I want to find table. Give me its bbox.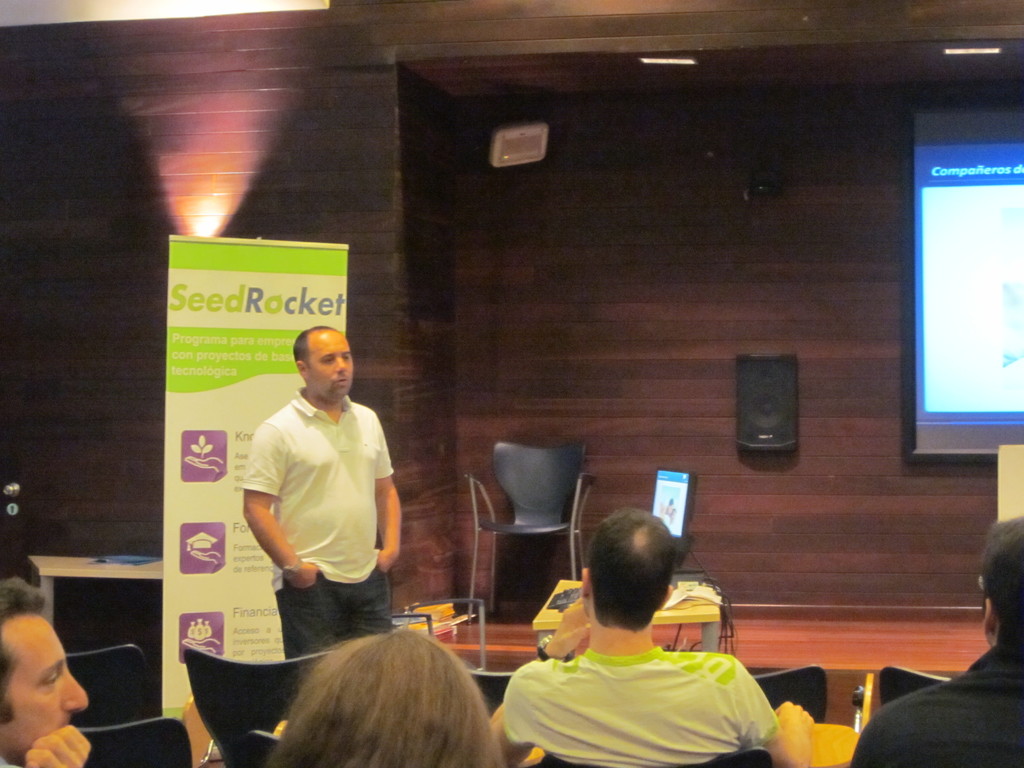
<region>25, 549, 169, 627</region>.
